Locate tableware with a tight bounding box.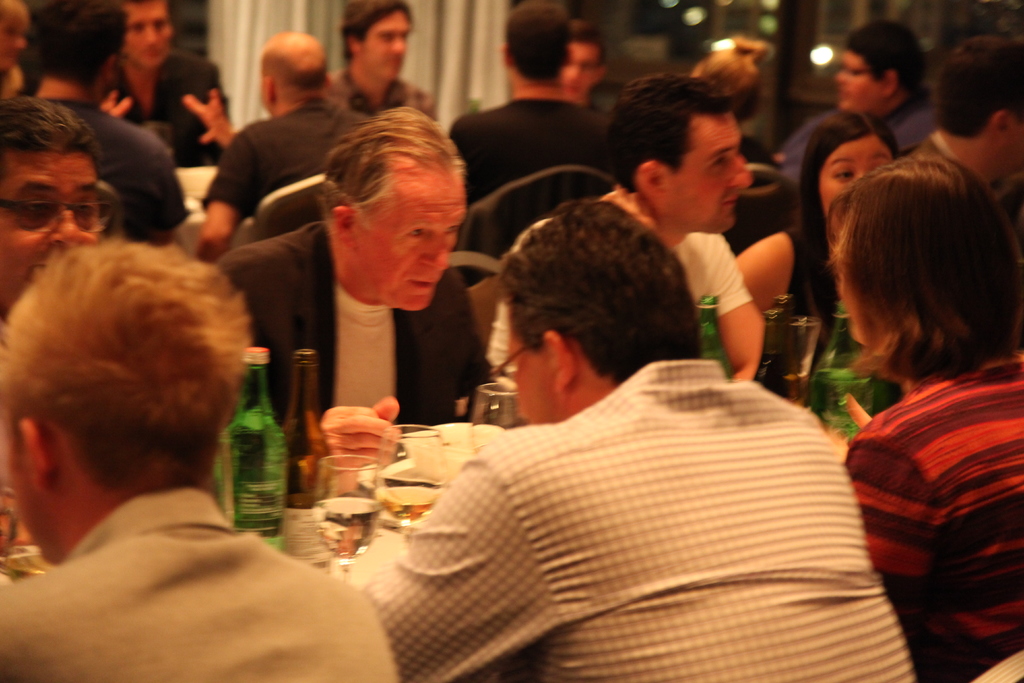
rect(399, 421, 481, 481).
